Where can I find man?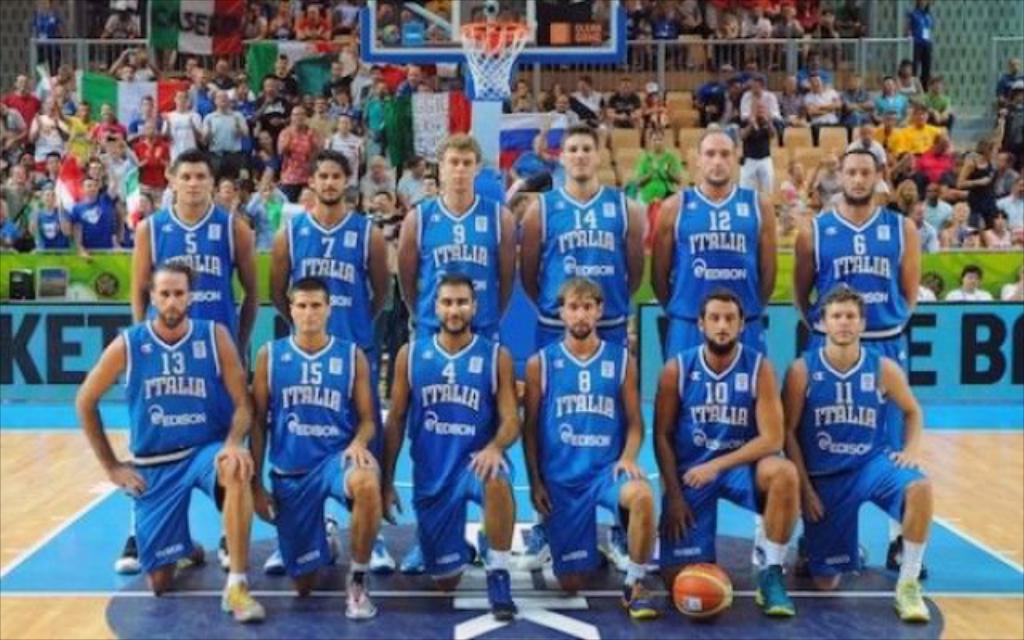
You can find it at (117,147,283,389).
